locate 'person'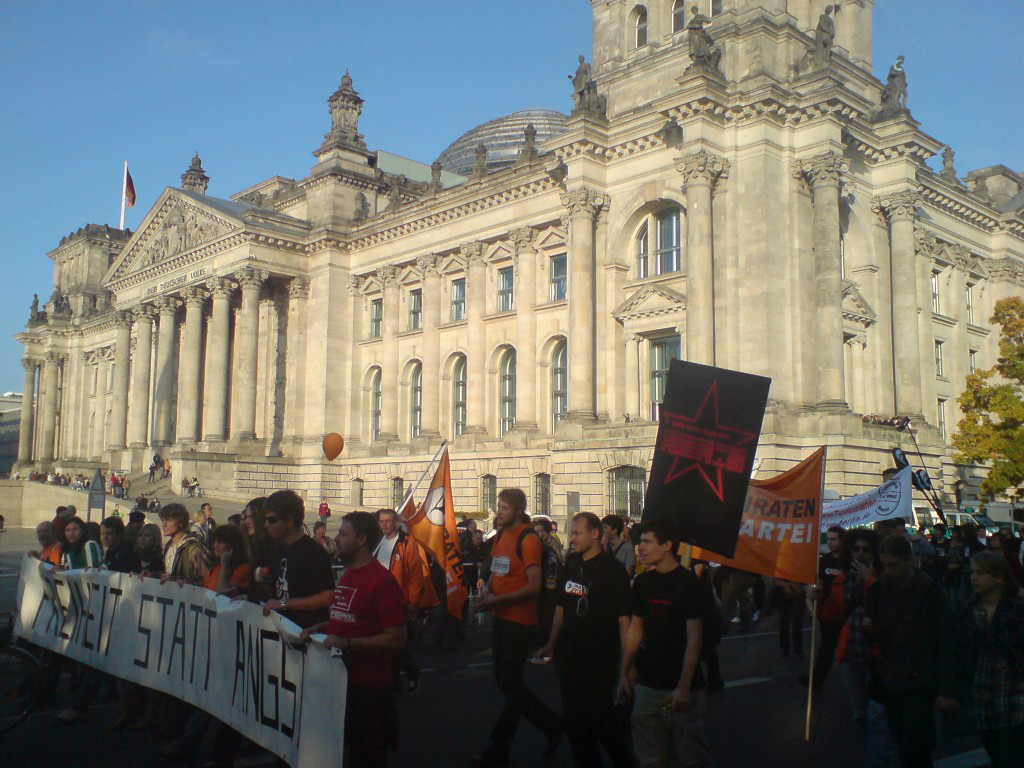
BBox(963, 525, 977, 559)
